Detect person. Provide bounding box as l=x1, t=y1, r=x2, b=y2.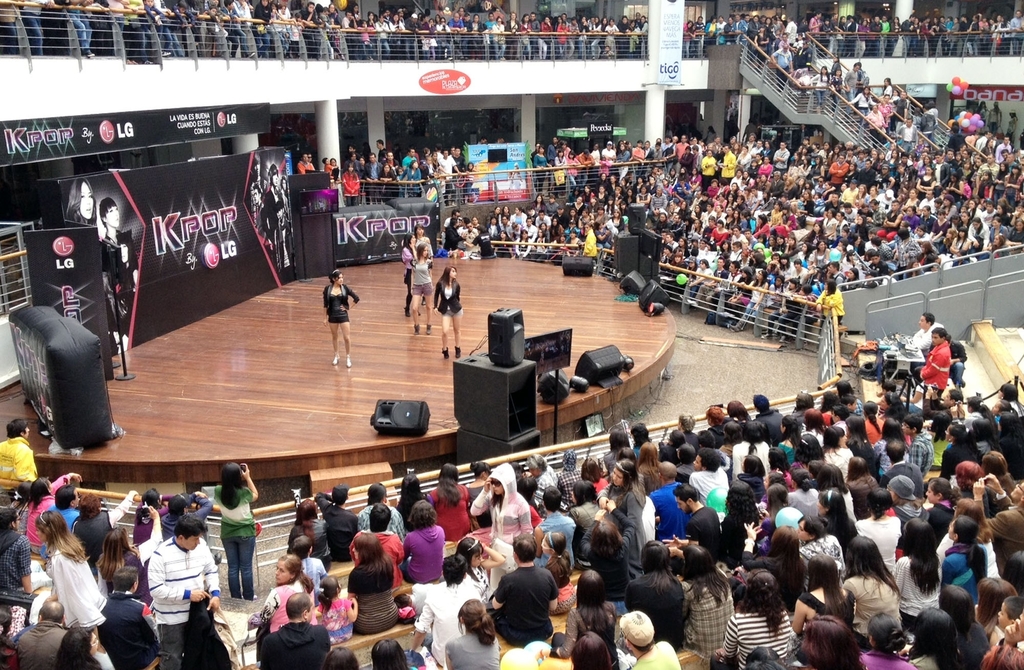
l=67, t=179, r=120, b=355.
